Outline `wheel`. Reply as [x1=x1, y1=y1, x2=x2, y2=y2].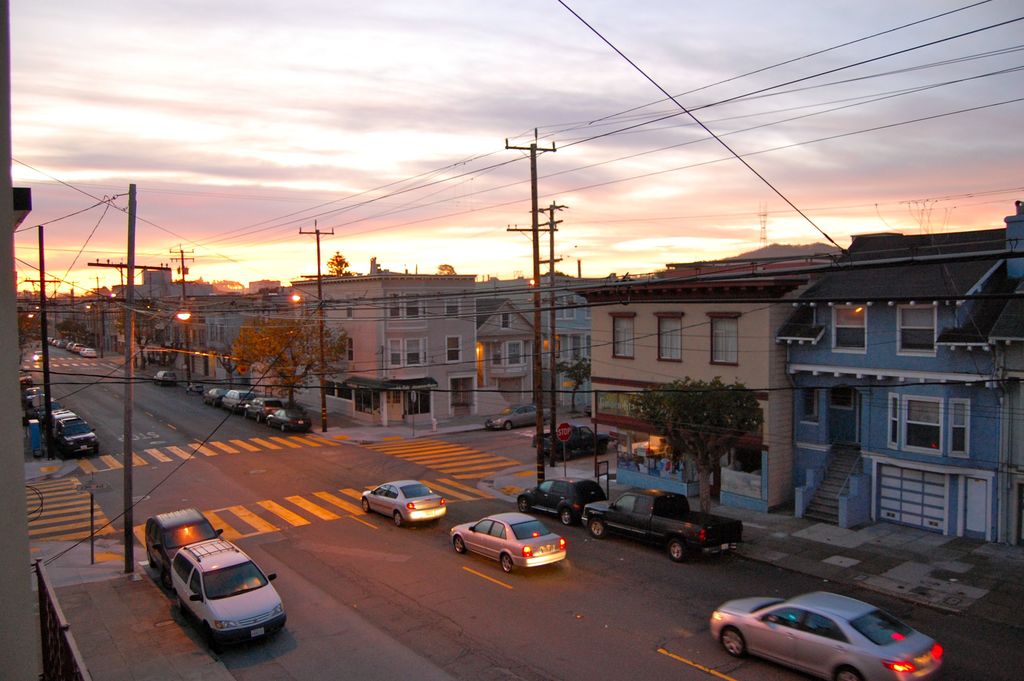
[x1=588, y1=518, x2=610, y2=537].
